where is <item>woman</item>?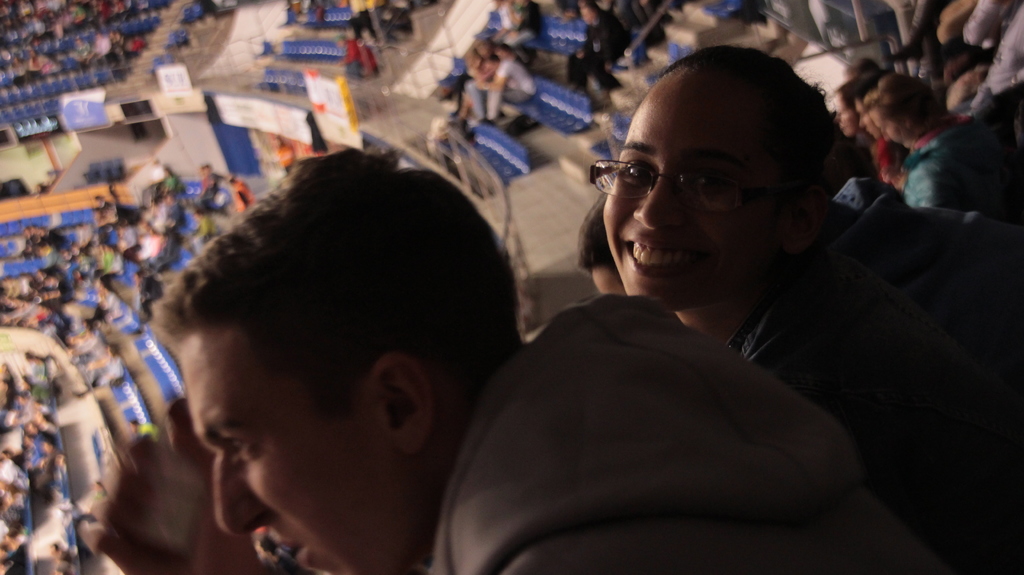
region(600, 42, 1023, 574).
